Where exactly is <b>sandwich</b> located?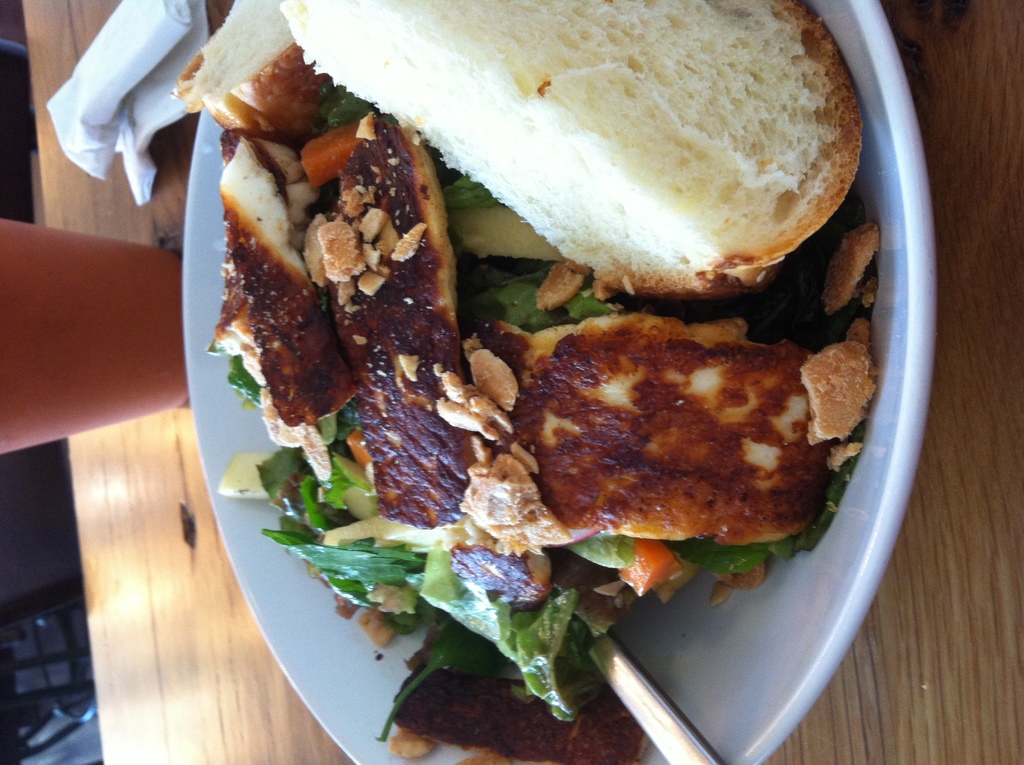
Its bounding box is select_region(173, 0, 332, 140).
